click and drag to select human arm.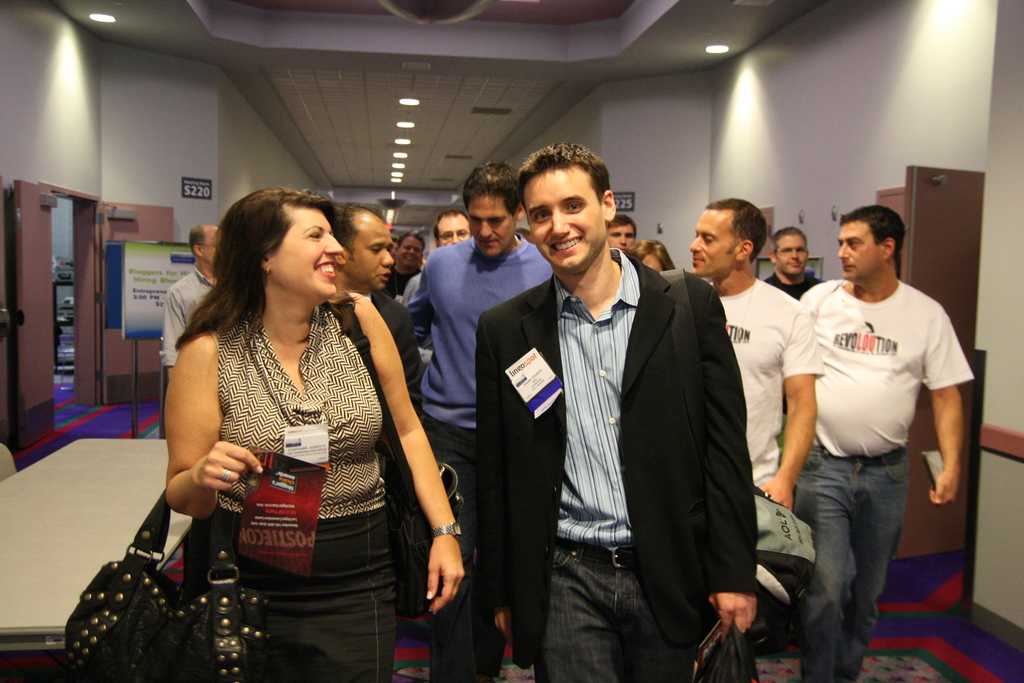
Selection: [left=749, top=304, right=831, bottom=511].
